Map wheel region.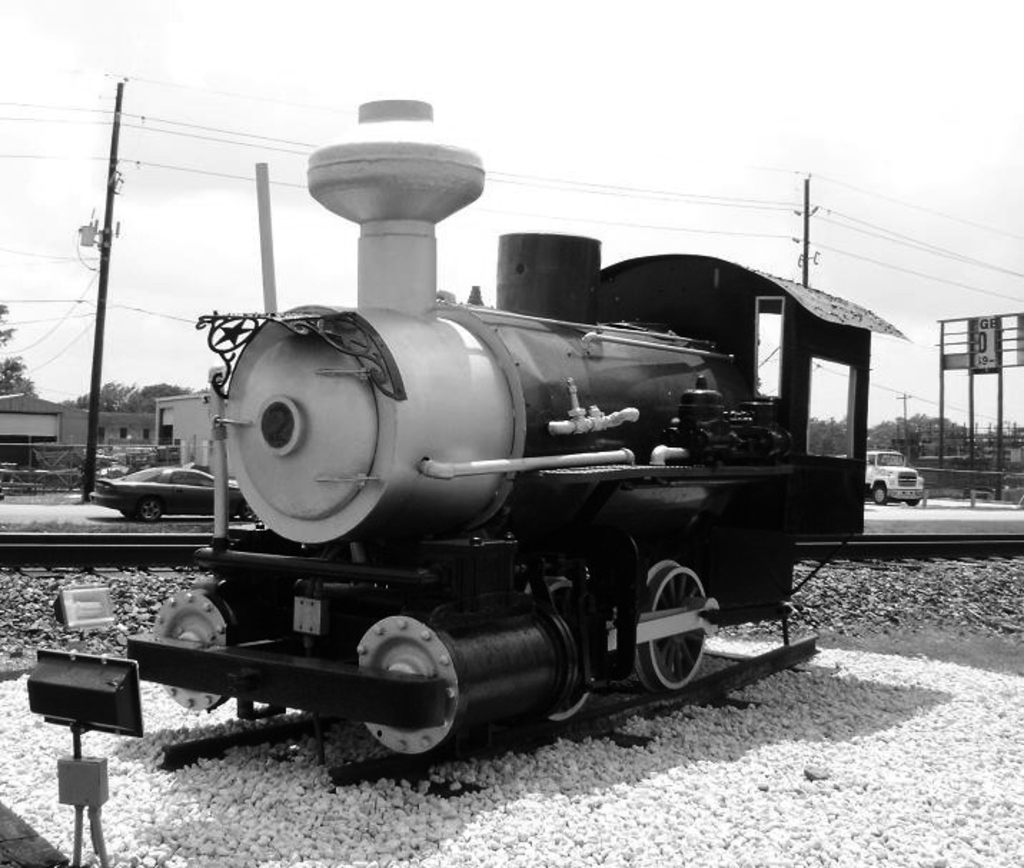
Mapped to left=636, top=573, right=719, bottom=688.
